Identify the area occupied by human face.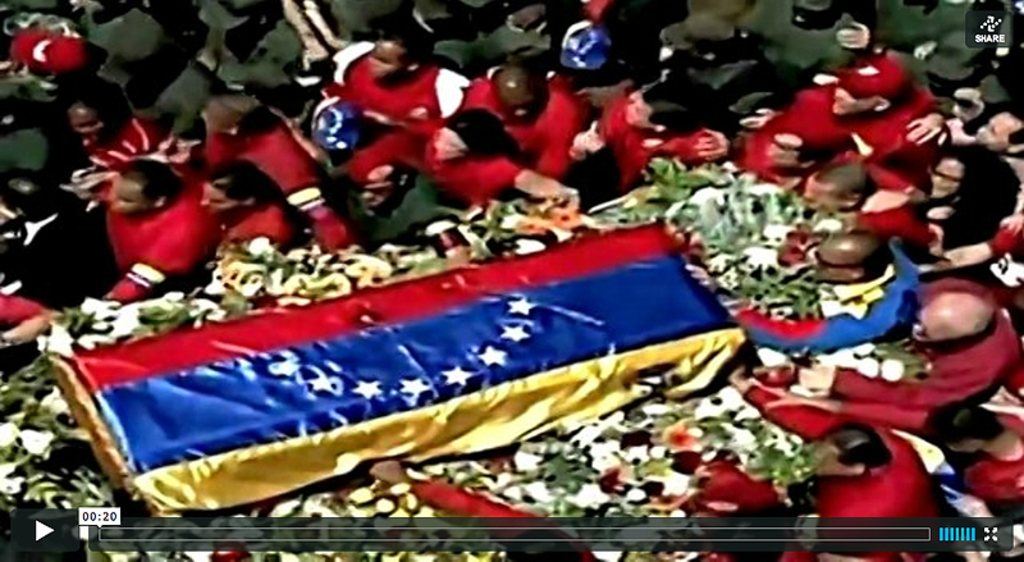
Area: {"x1": 109, "y1": 172, "x2": 152, "y2": 215}.
